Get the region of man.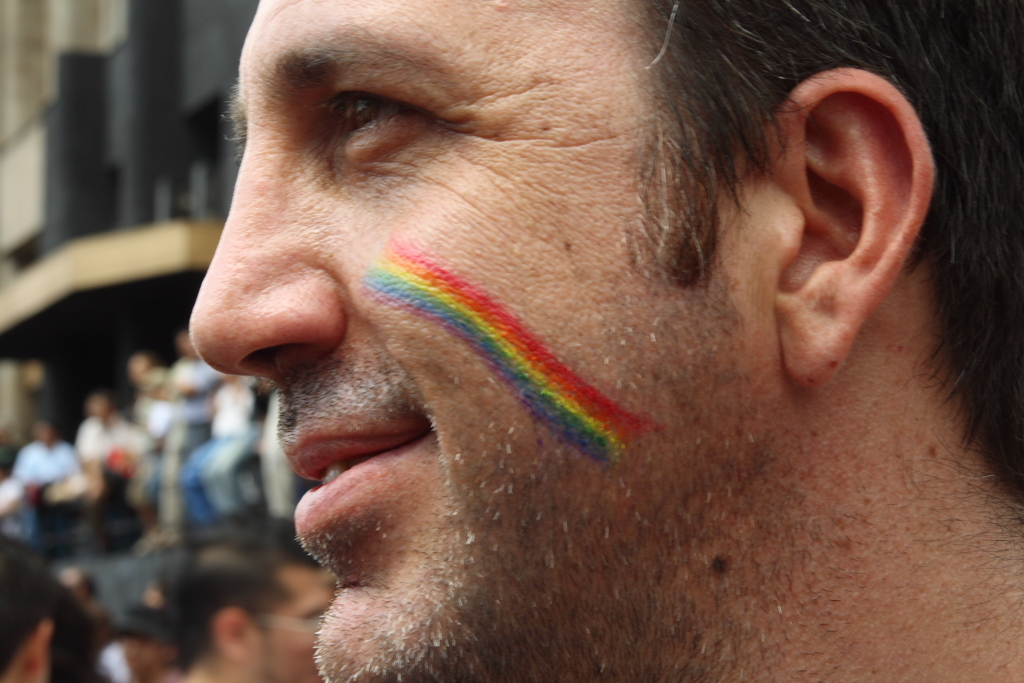
4/420/80/542.
